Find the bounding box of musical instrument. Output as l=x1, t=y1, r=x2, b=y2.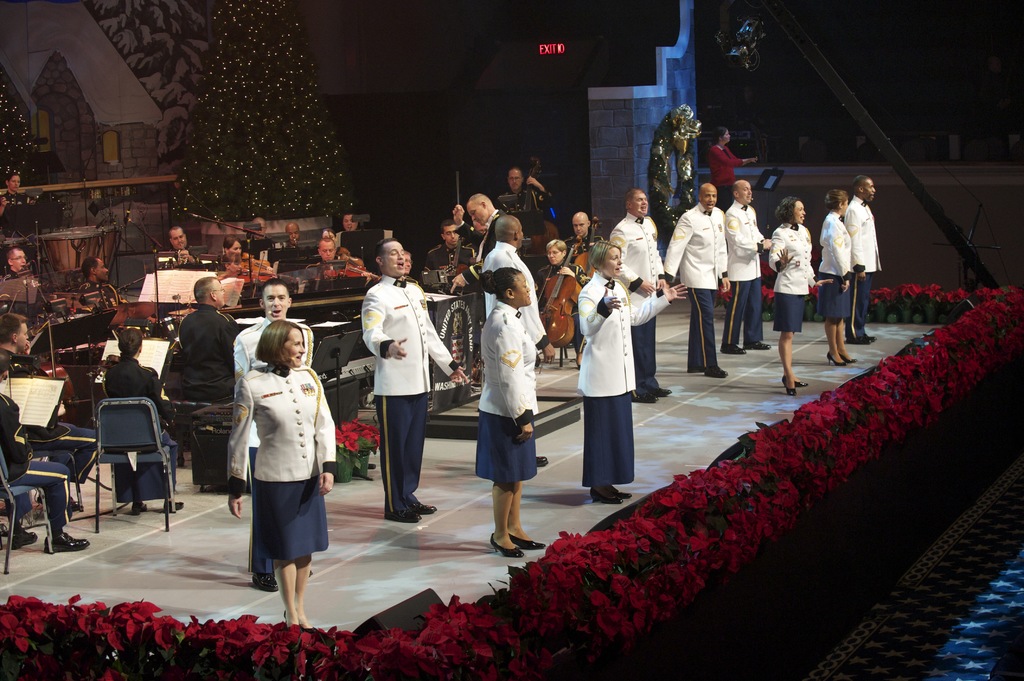
l=45, t=221, r=106, b=277.
